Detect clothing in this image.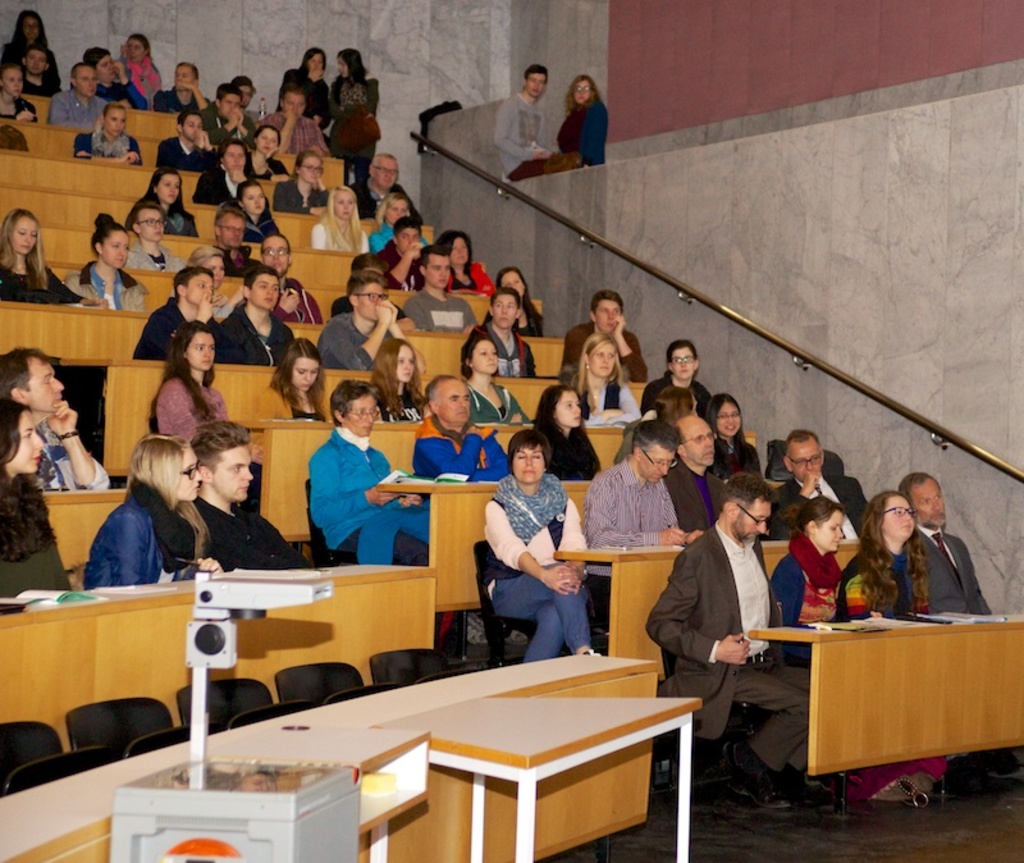
Detection: locate(282, 76, 333, 120).
